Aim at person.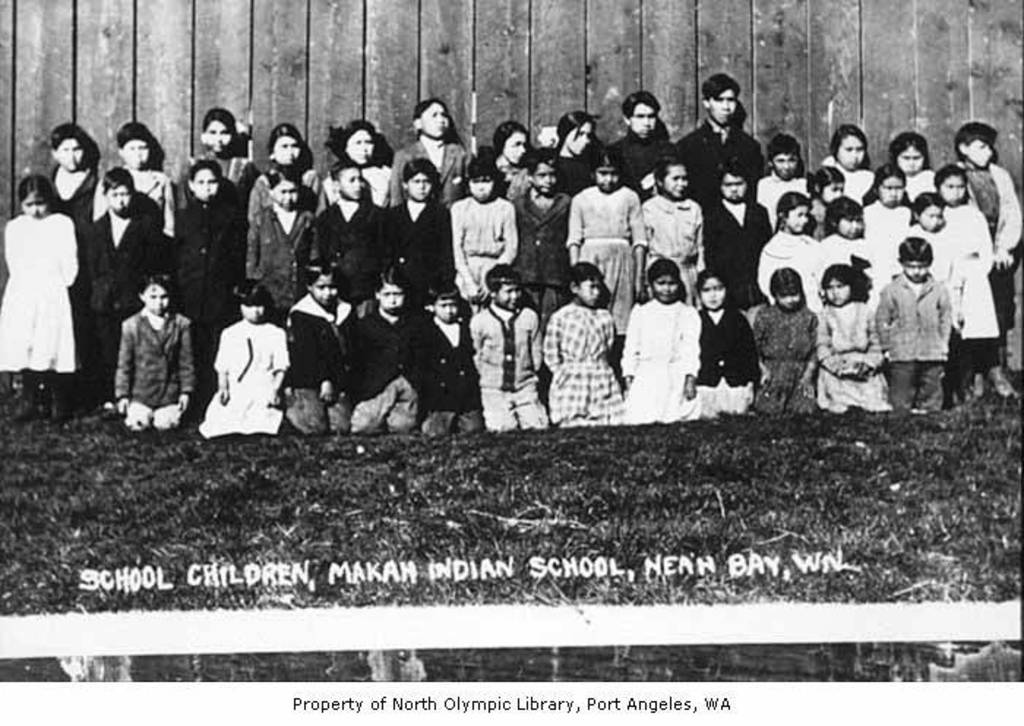
Aimed at x1=107, y1=262, x2=177, y2=435.
